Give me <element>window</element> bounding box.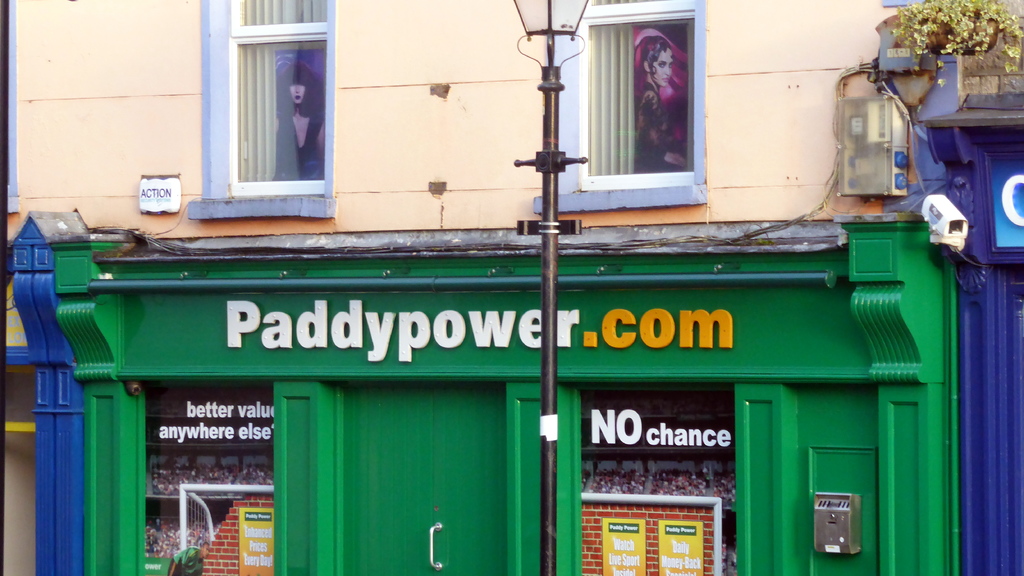
{"x1": 196, "y1": 7, "x2": 327, "y2": 202}.
